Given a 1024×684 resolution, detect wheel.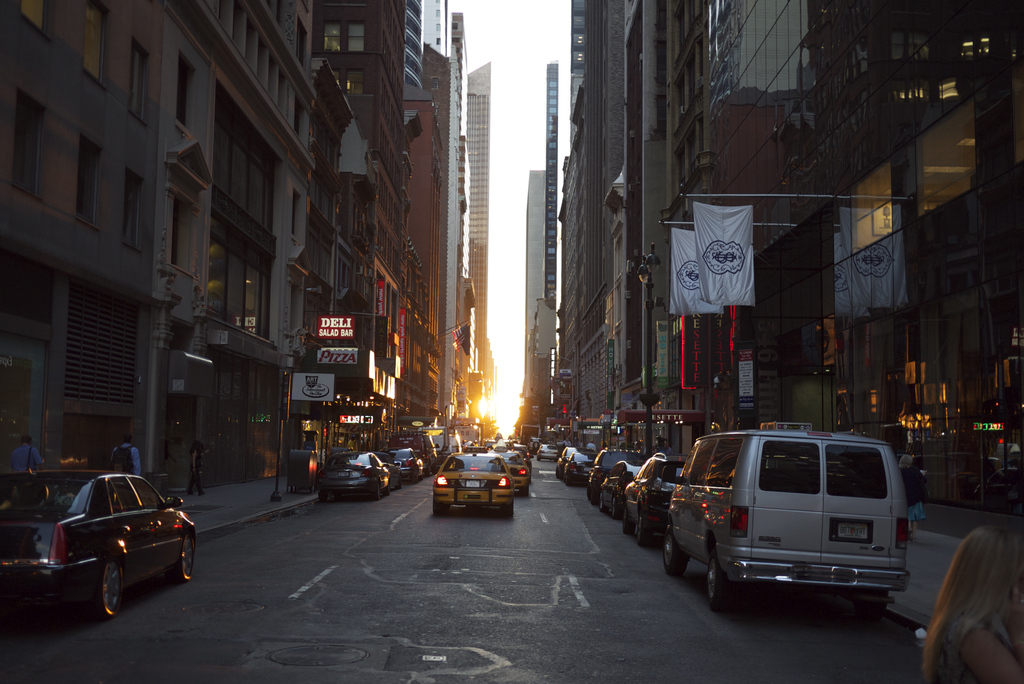
(601,494,607,513).
